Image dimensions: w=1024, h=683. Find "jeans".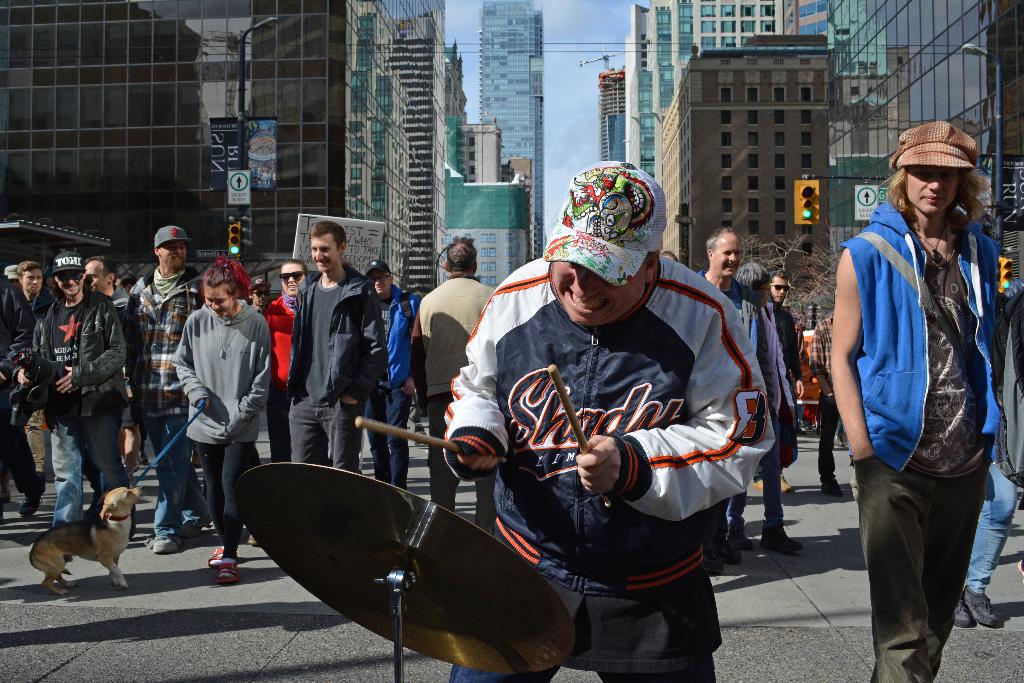
<bbox>47, 411, 121, 518</bbox>.
